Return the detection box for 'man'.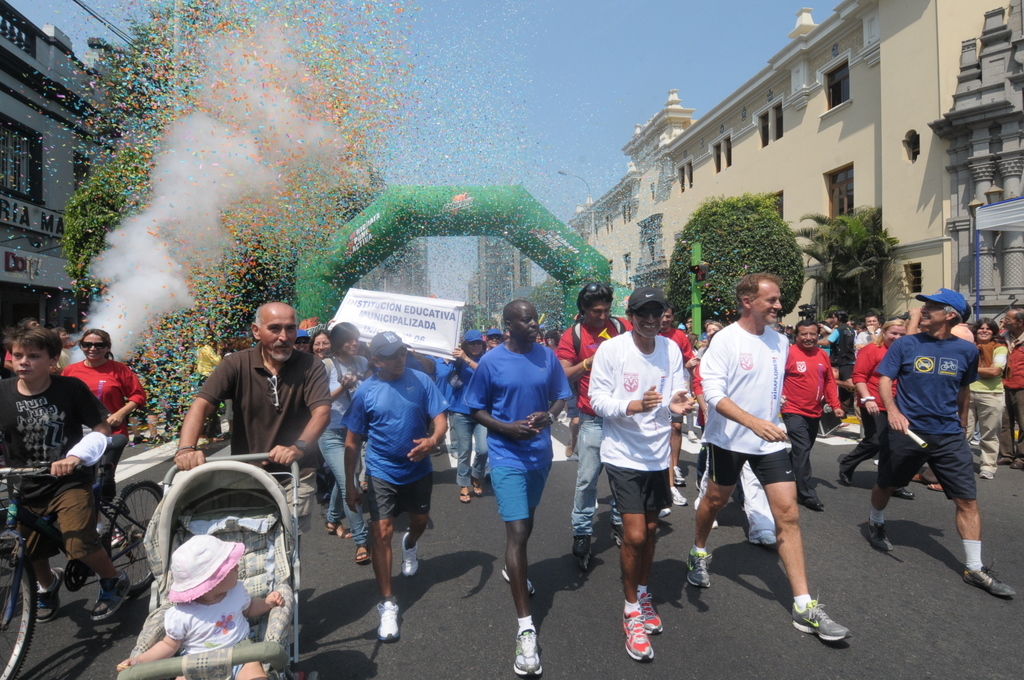
left=549, top=286, right=635, bottom=393.
